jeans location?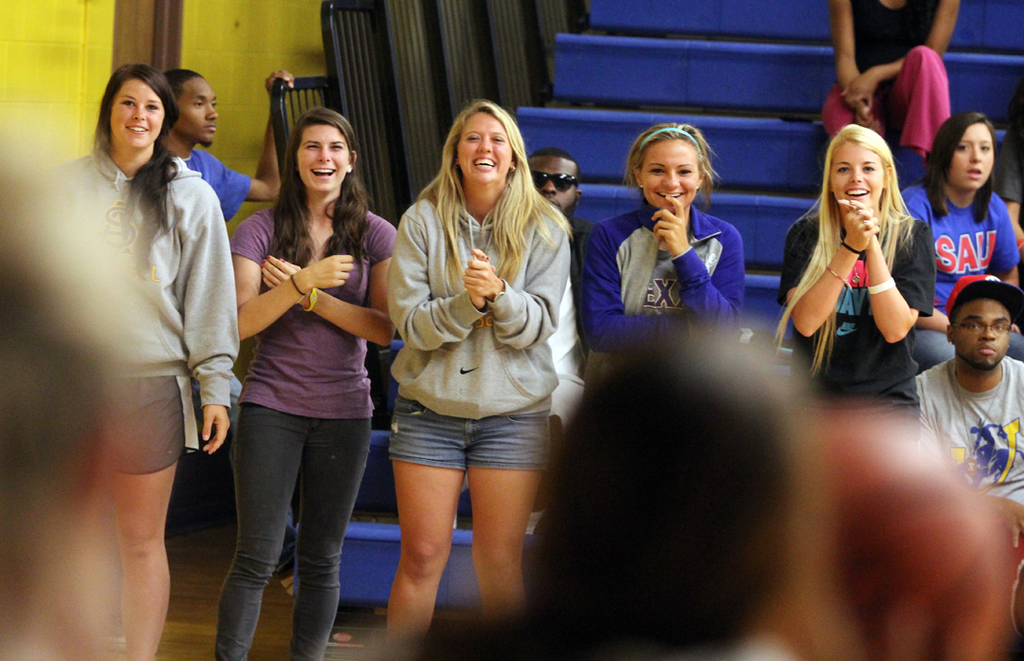
bbox=[385, 404, 558, 470]
